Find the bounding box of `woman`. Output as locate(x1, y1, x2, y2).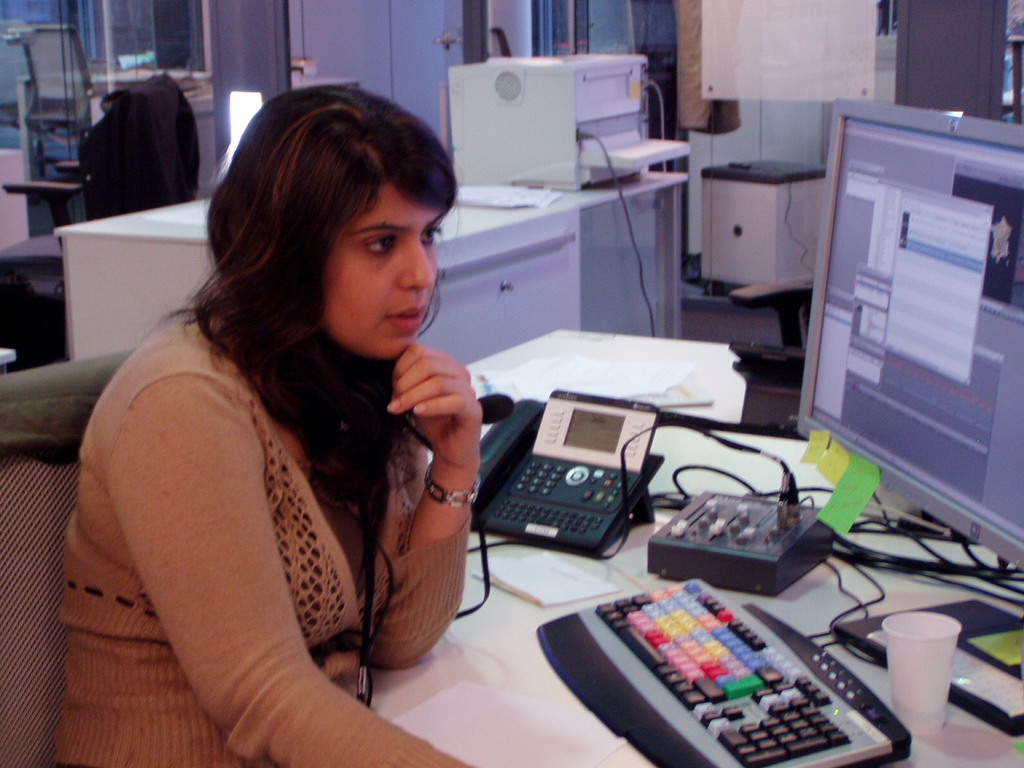
locate(76, 84, 529, 761).
